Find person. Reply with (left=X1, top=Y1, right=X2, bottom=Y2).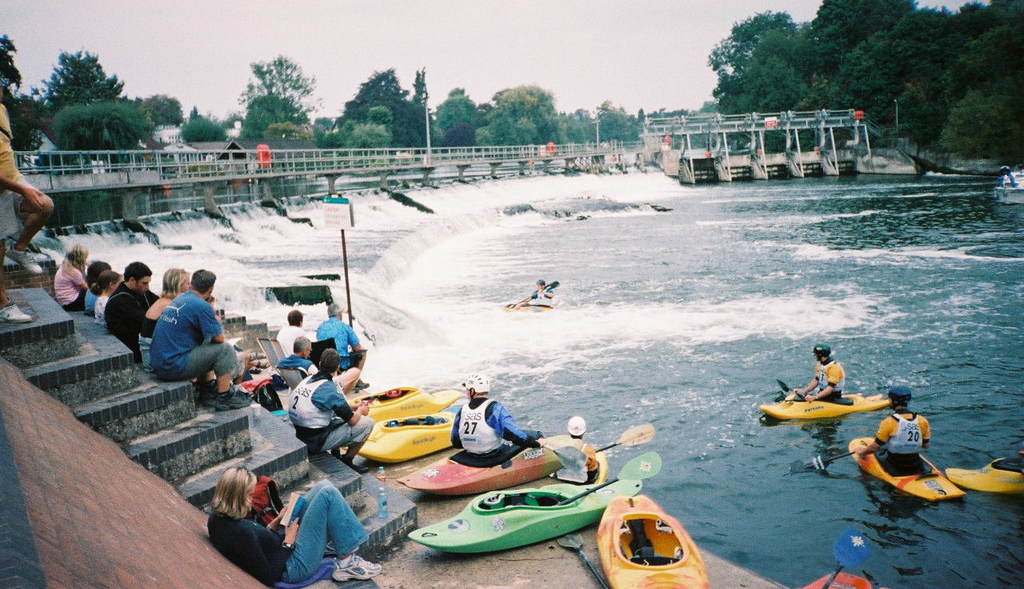
(left=275, top=335, right=318, bottom=382).
